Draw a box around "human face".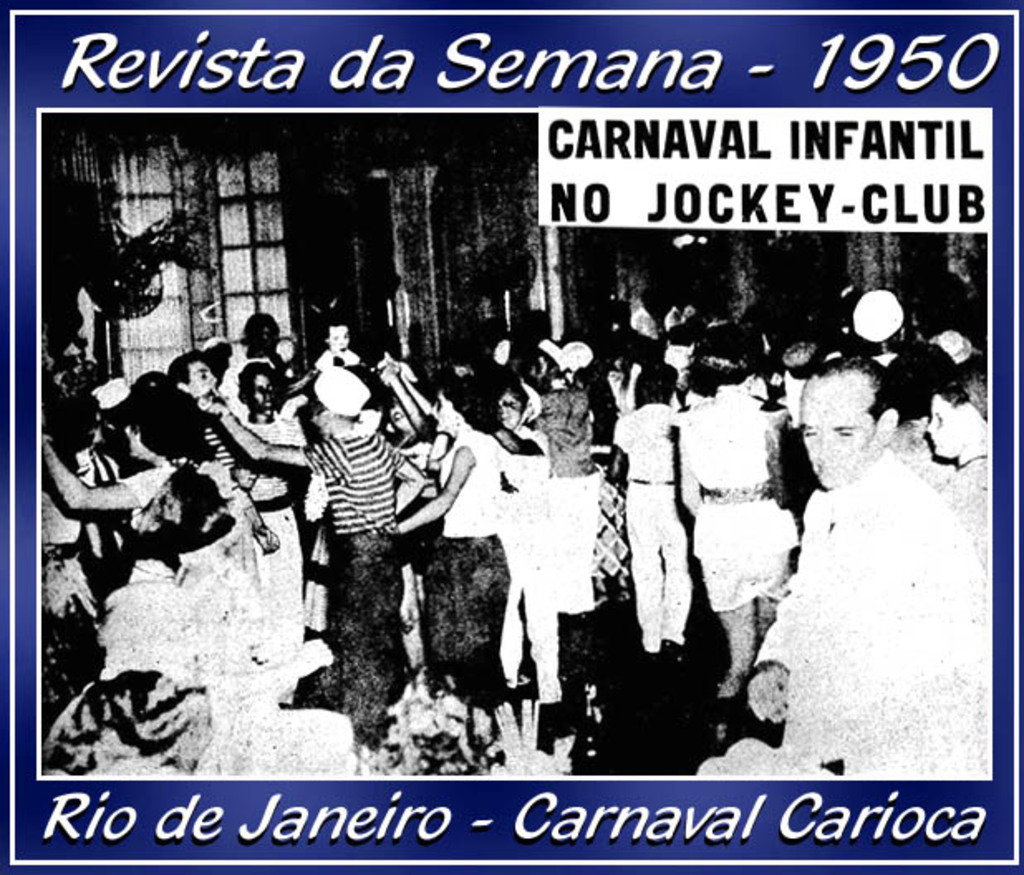
left=245, top=370, right=278, bottom=413.
